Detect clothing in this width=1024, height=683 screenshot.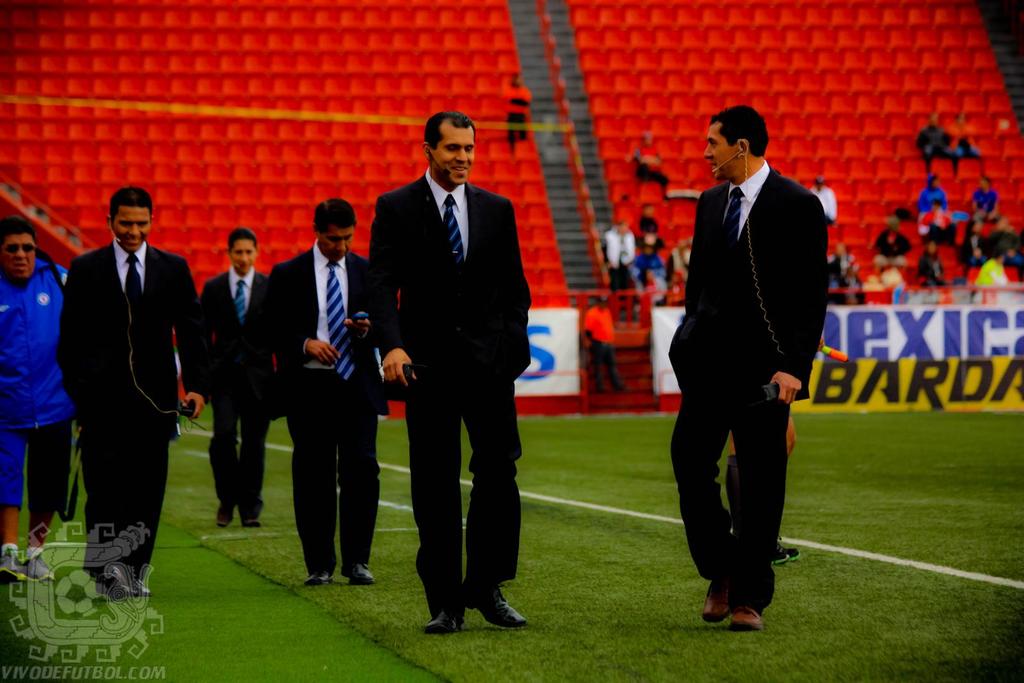
Detection: box=[669, 179, 825, 613].
